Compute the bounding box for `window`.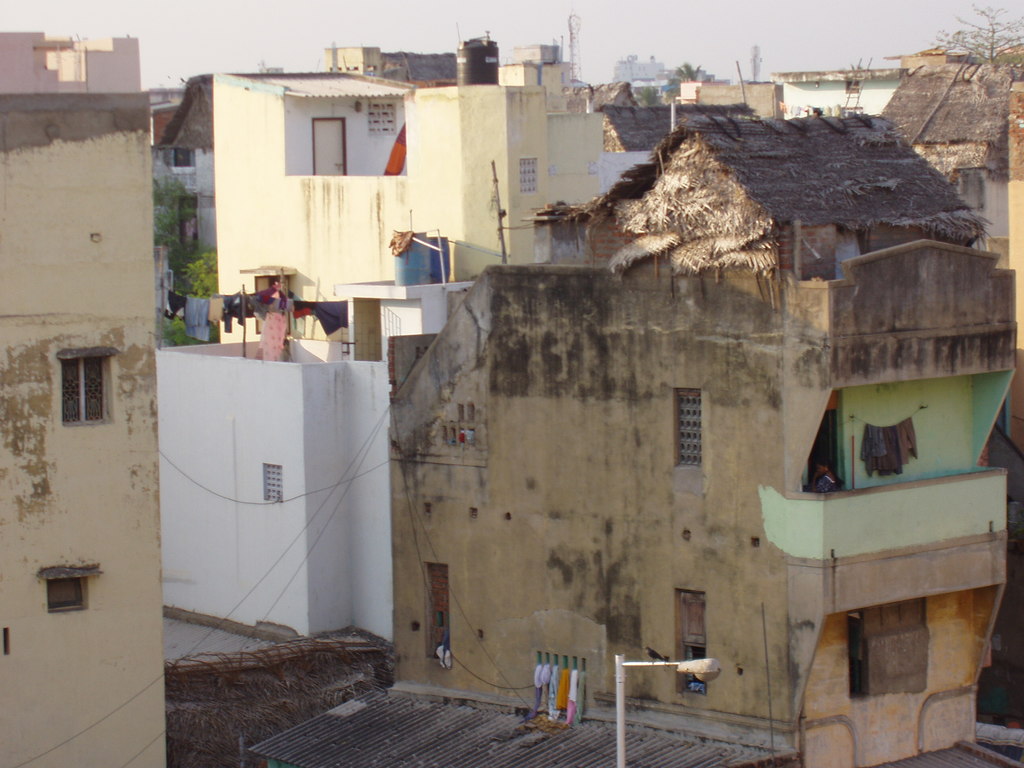
x1=675, y1=390, x2=704, y2=463.
